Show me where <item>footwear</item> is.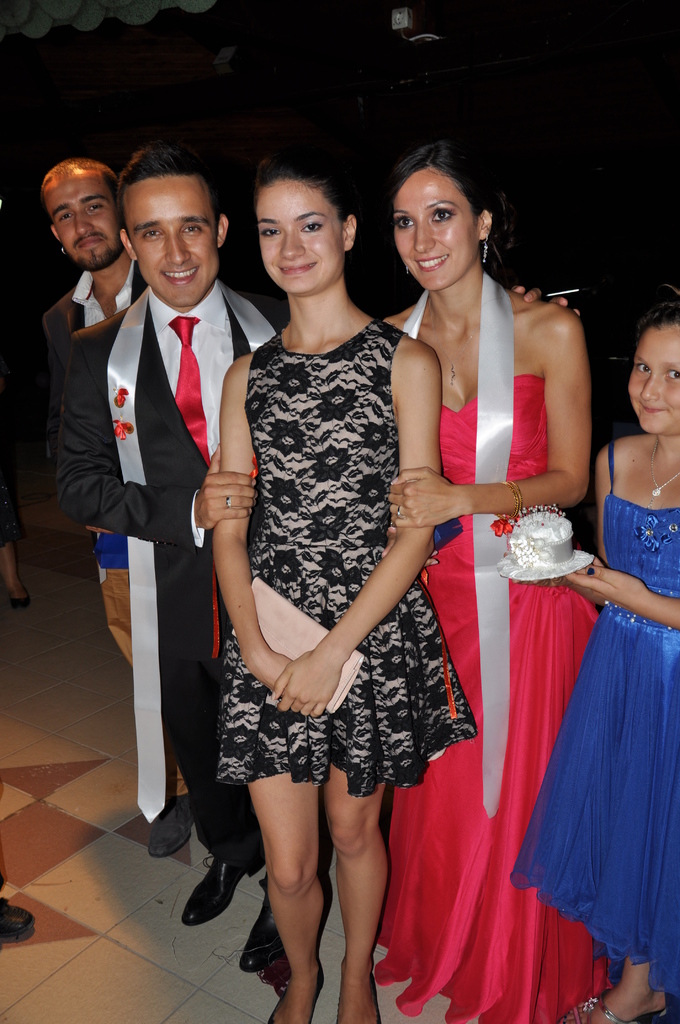
<item>footwear</item> is at [left=262, top=958, right=305, bottom=1021].
